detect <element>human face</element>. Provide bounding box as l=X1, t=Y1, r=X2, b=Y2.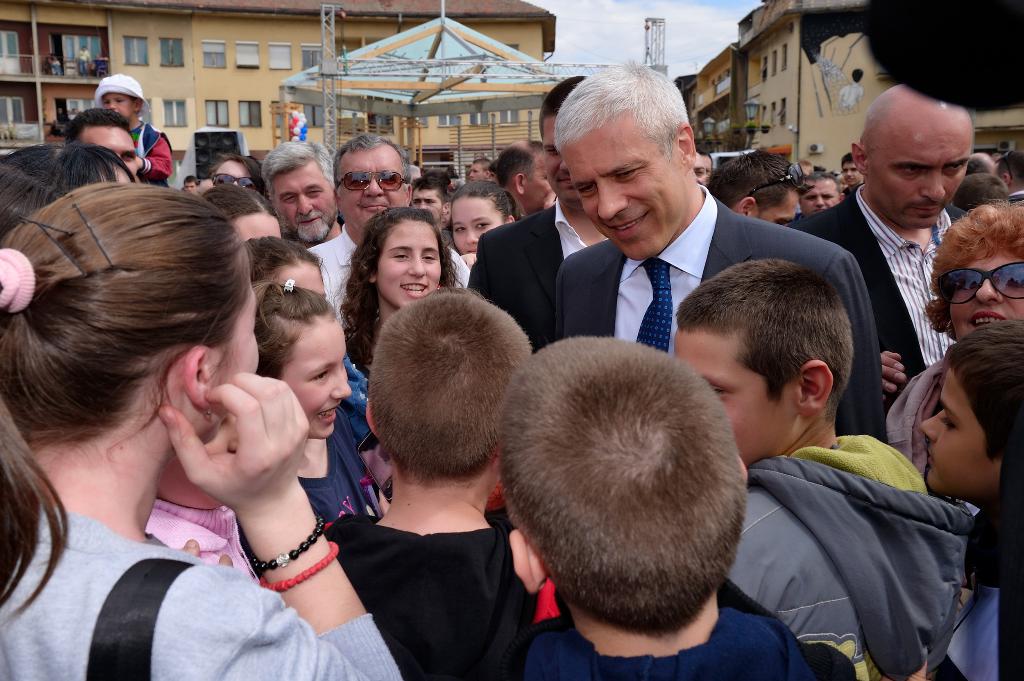
l=674, t=329, r=799, b=467.
